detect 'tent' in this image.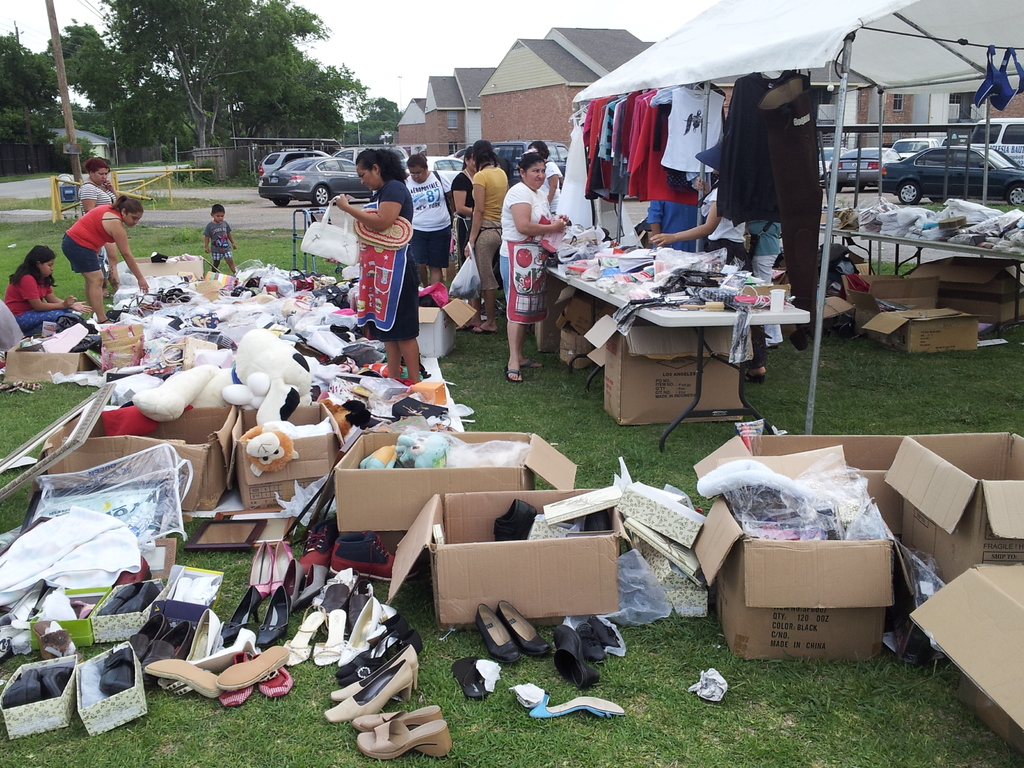
Detection: Rect(571, 0, 1023, 436).
